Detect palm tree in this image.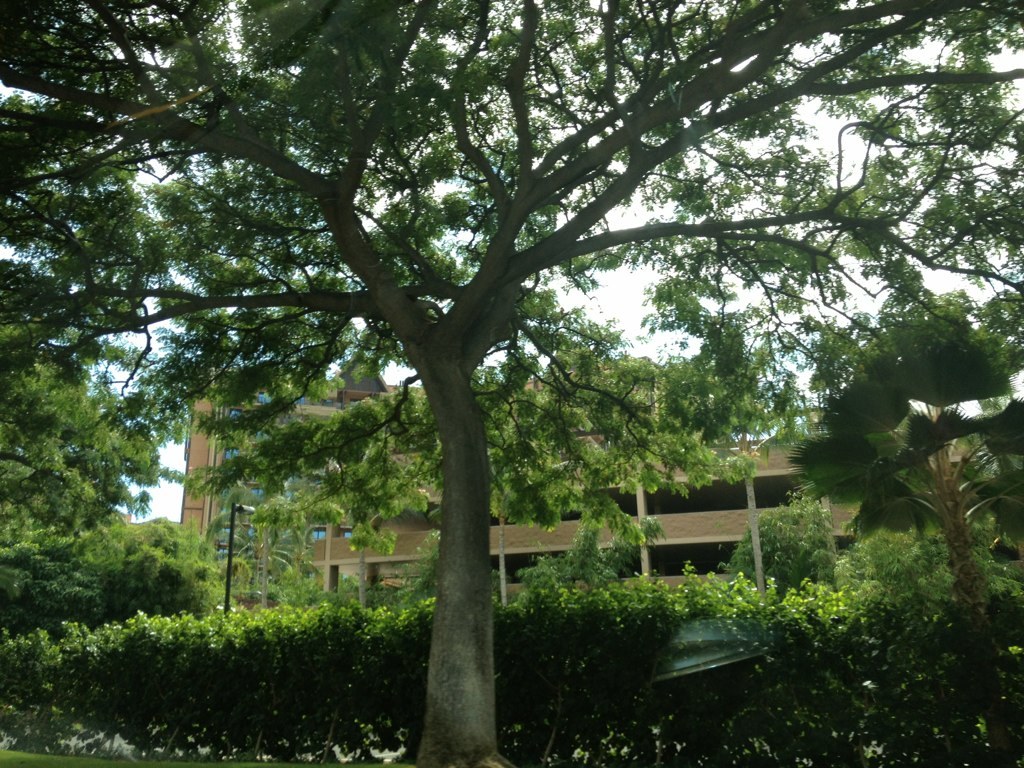
Detection: (220, 345, 341, 499).
